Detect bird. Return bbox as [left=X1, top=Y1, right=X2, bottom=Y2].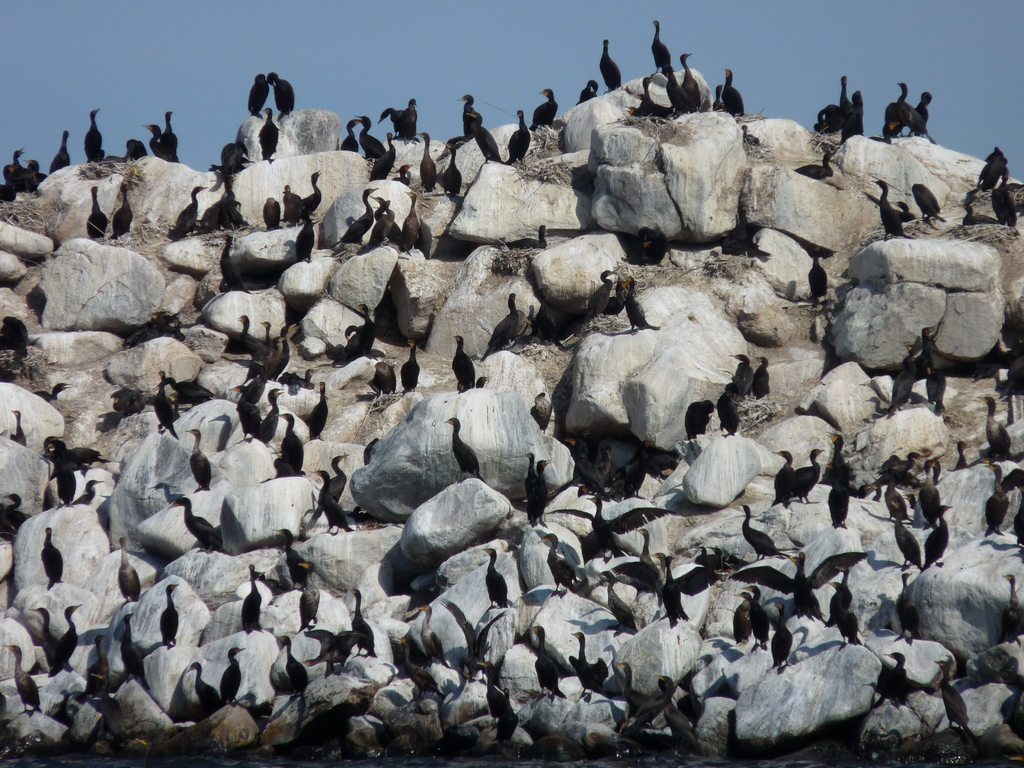
[left=576, top=77, right=599, bottom=106].
